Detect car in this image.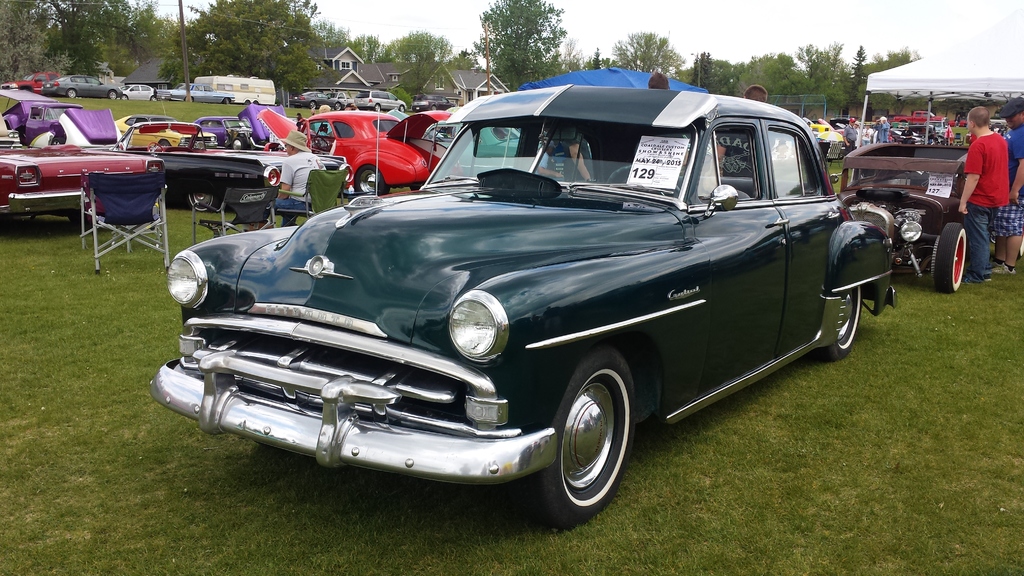
Detection: BBox(298, 115, 459, 196).
